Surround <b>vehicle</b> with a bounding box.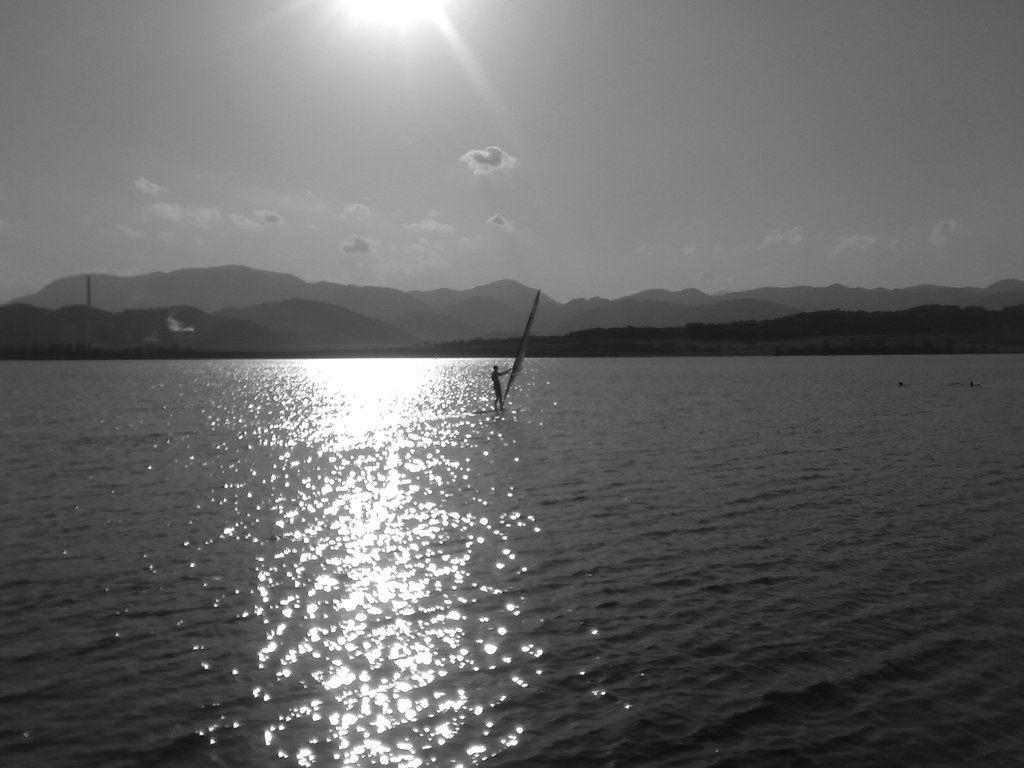
{"left": 474, "top": 292, "right": 540, "bottom": 419}.
